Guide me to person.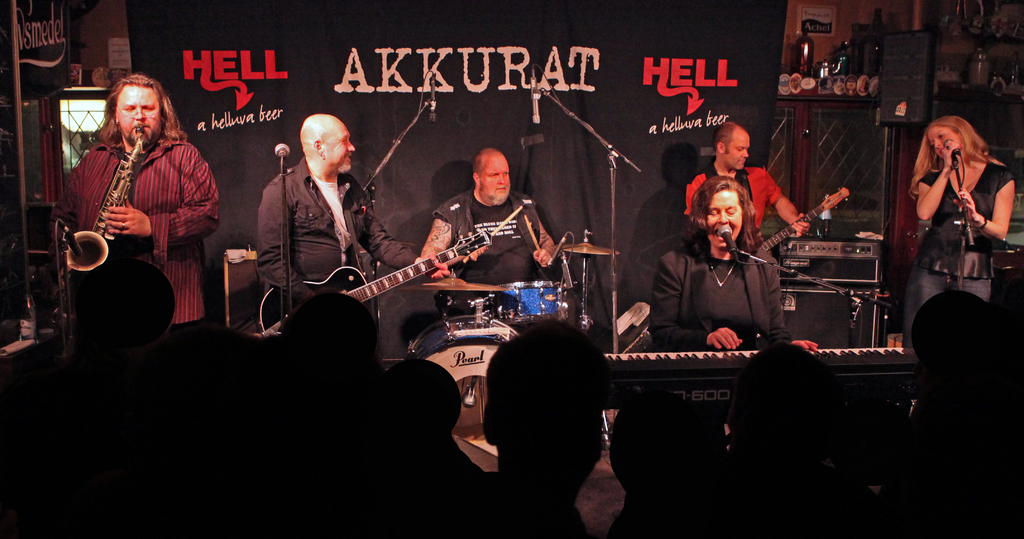
Guidance: [904, 106, 1023, 347].
